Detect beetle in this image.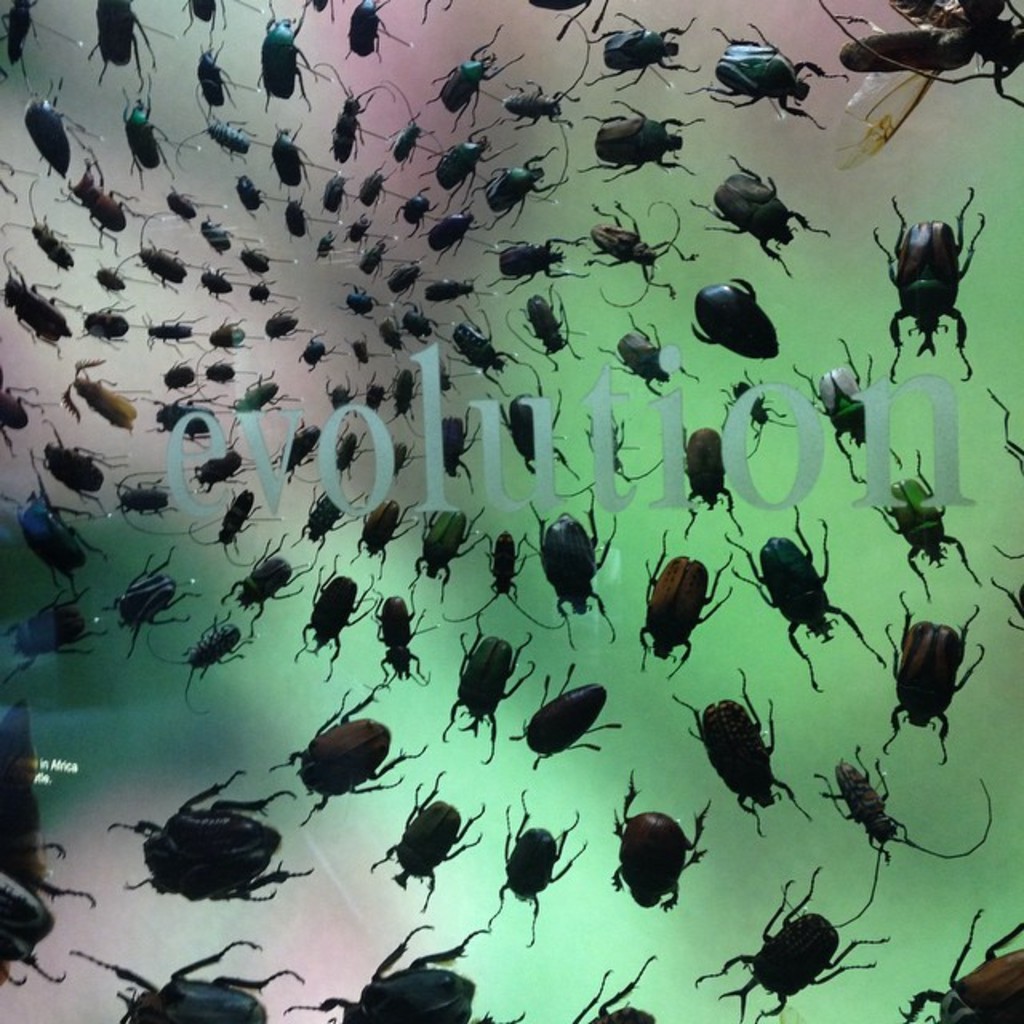
Detection: select_region(38, 419, 131, 518).
